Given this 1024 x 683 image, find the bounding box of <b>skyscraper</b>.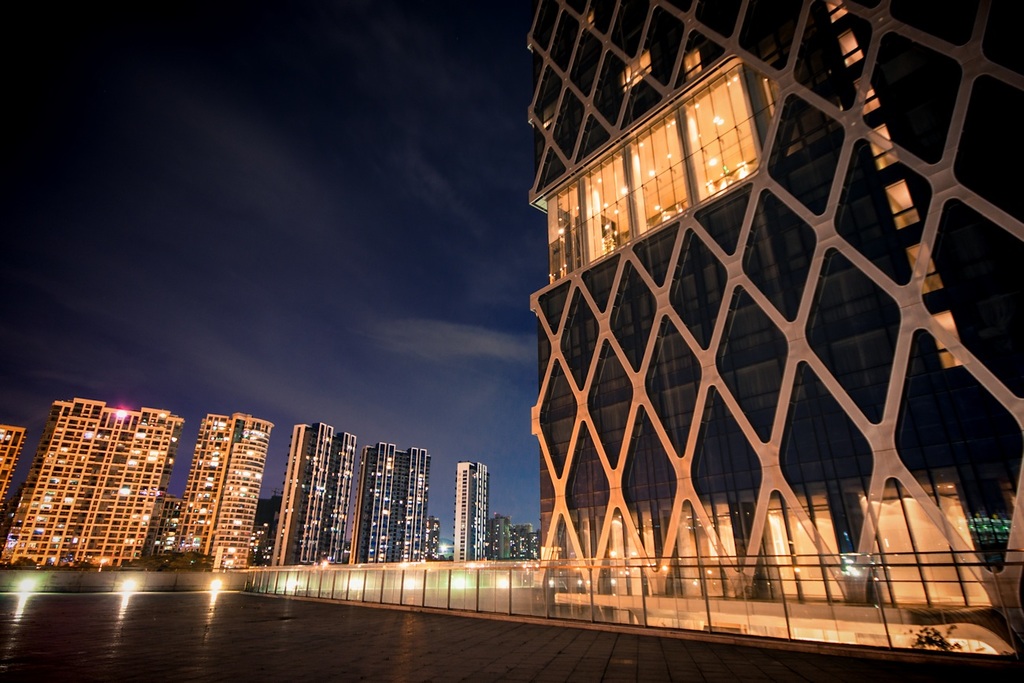
(left=175, top=413, right=275, bottom=570).
